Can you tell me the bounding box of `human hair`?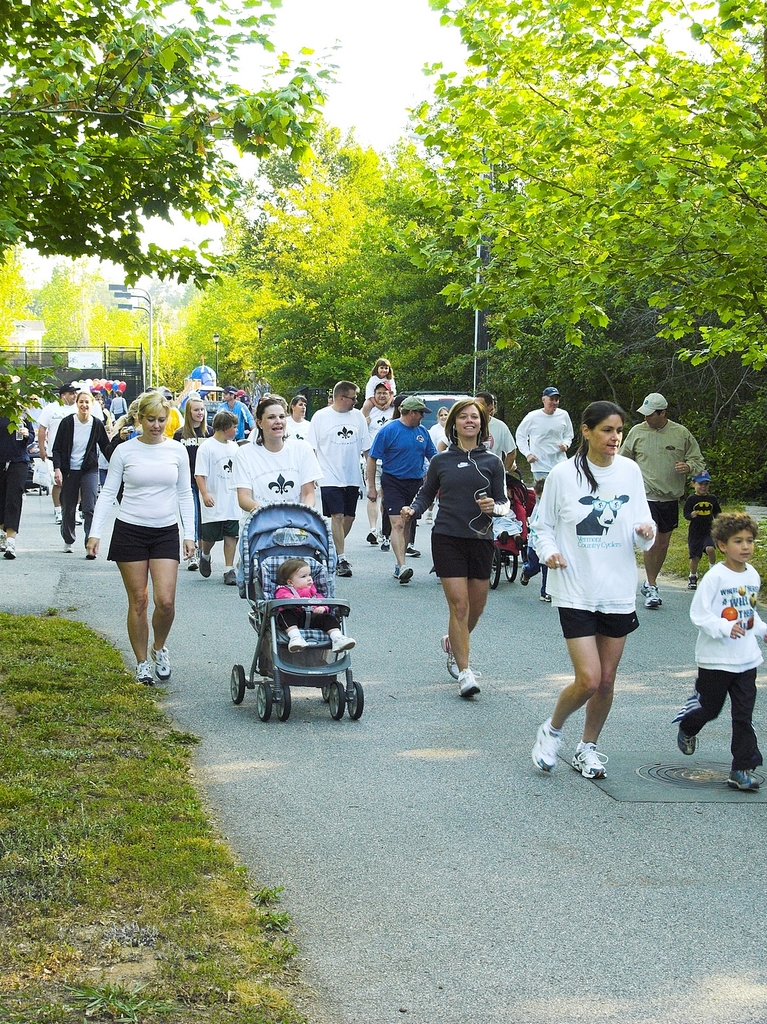
BBox(401, 410, 415, 417).
